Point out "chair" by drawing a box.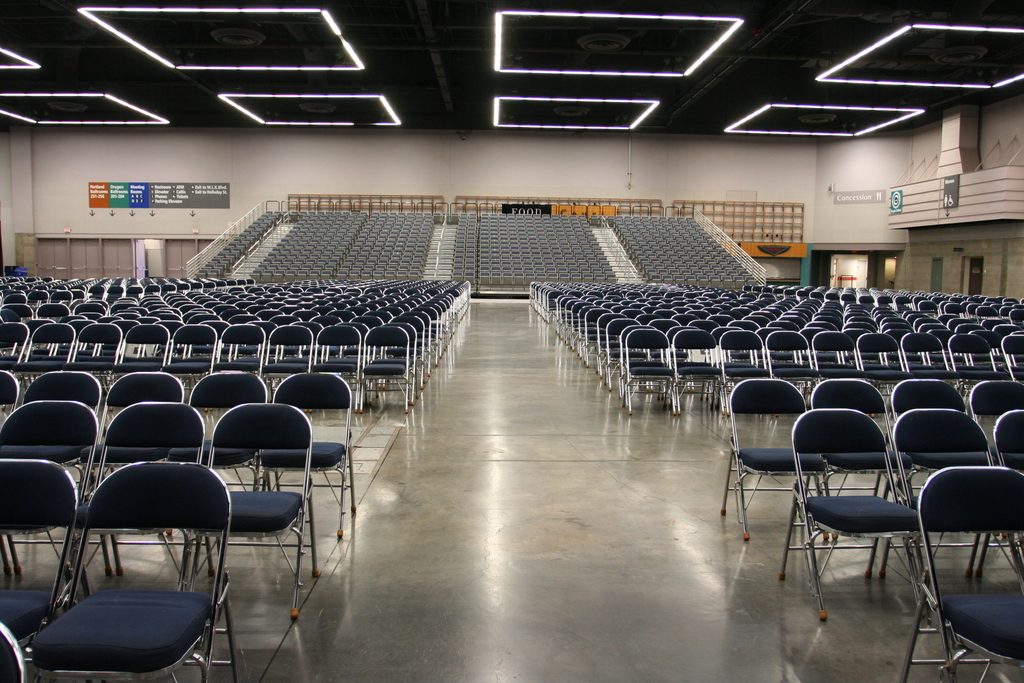
0 366 25 411.
